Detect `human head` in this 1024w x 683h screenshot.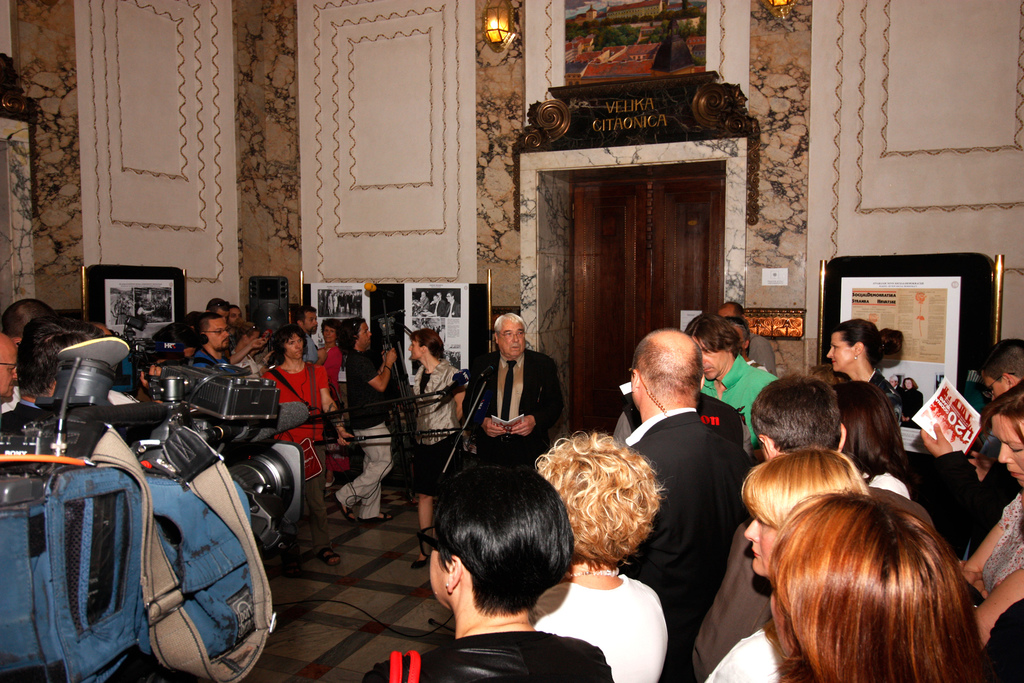
Detection: bbox(694, 325, 741, 379).
